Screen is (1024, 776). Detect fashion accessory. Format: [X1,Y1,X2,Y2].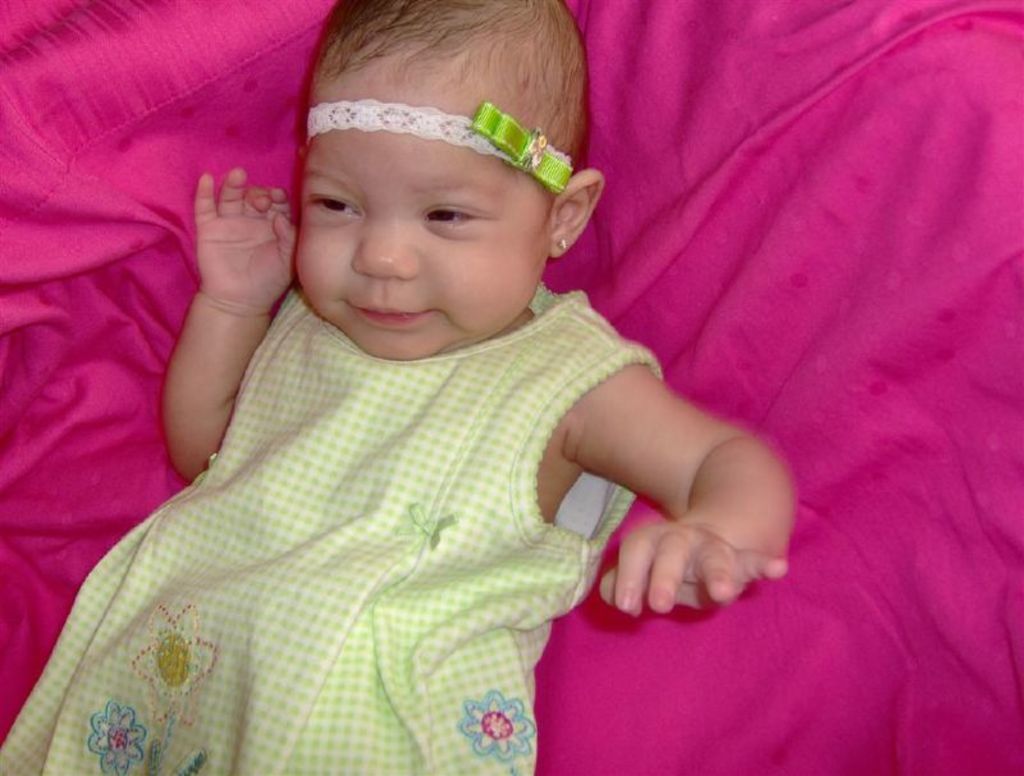
[305,101,576,192].
